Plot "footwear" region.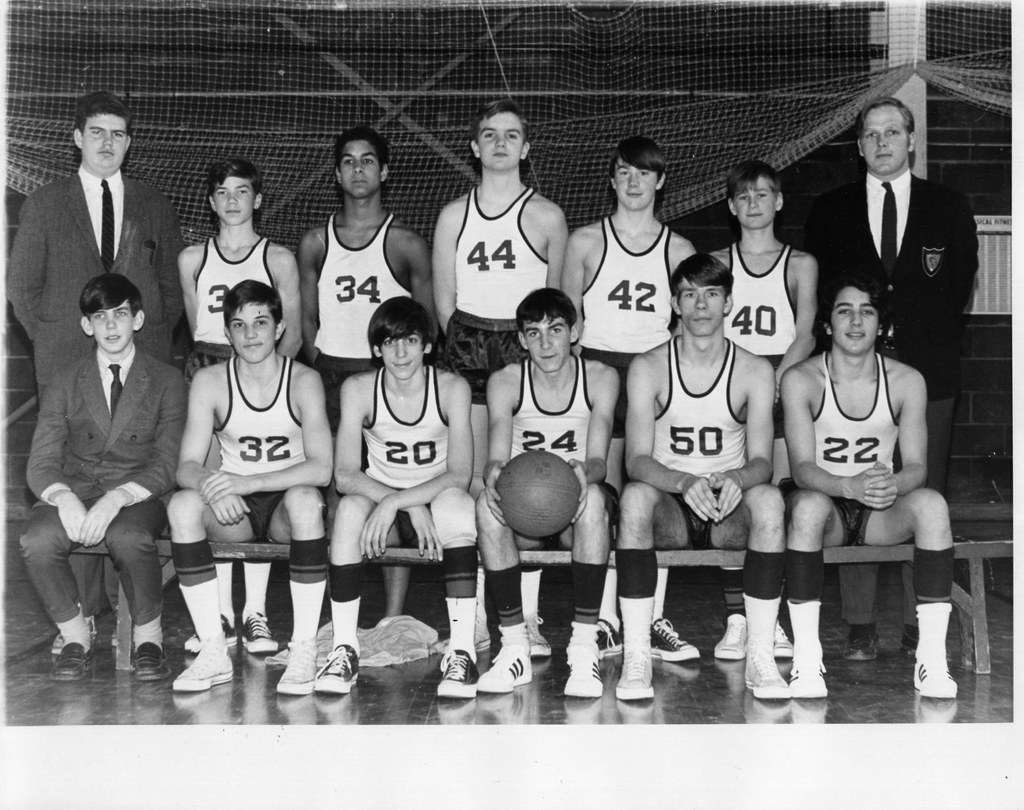
Plotted at {"left": 840, "top": 622, "right": 879, "bottom": 661}.
